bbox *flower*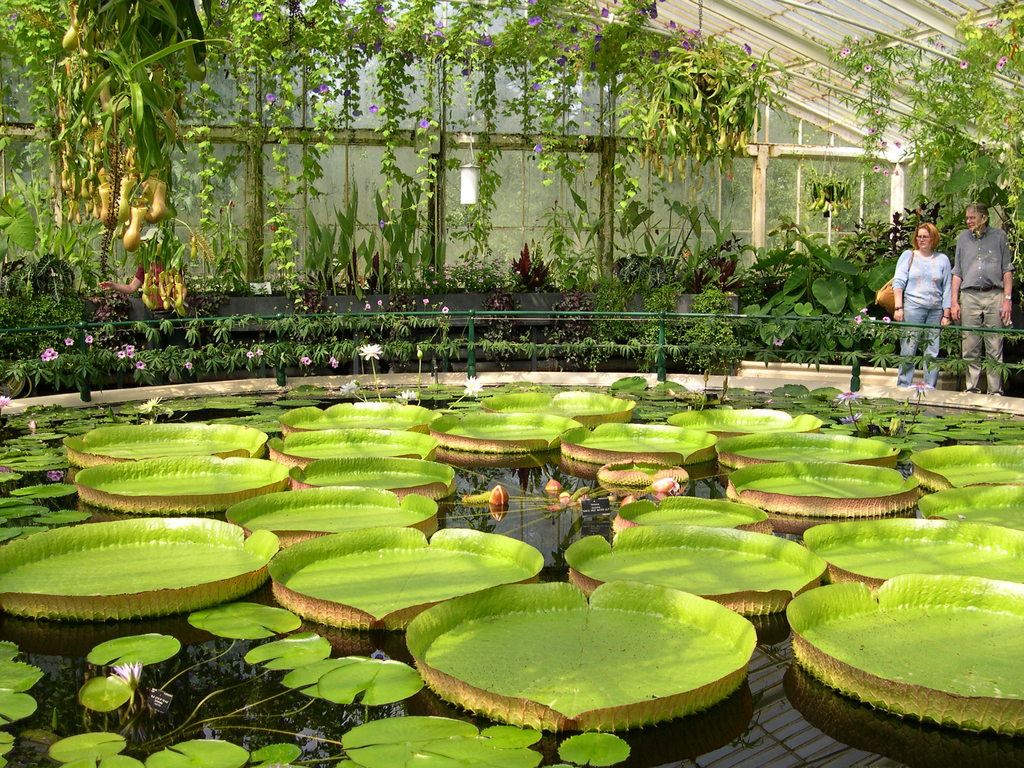
x1=870, y1=408, x2=873, y2=419
